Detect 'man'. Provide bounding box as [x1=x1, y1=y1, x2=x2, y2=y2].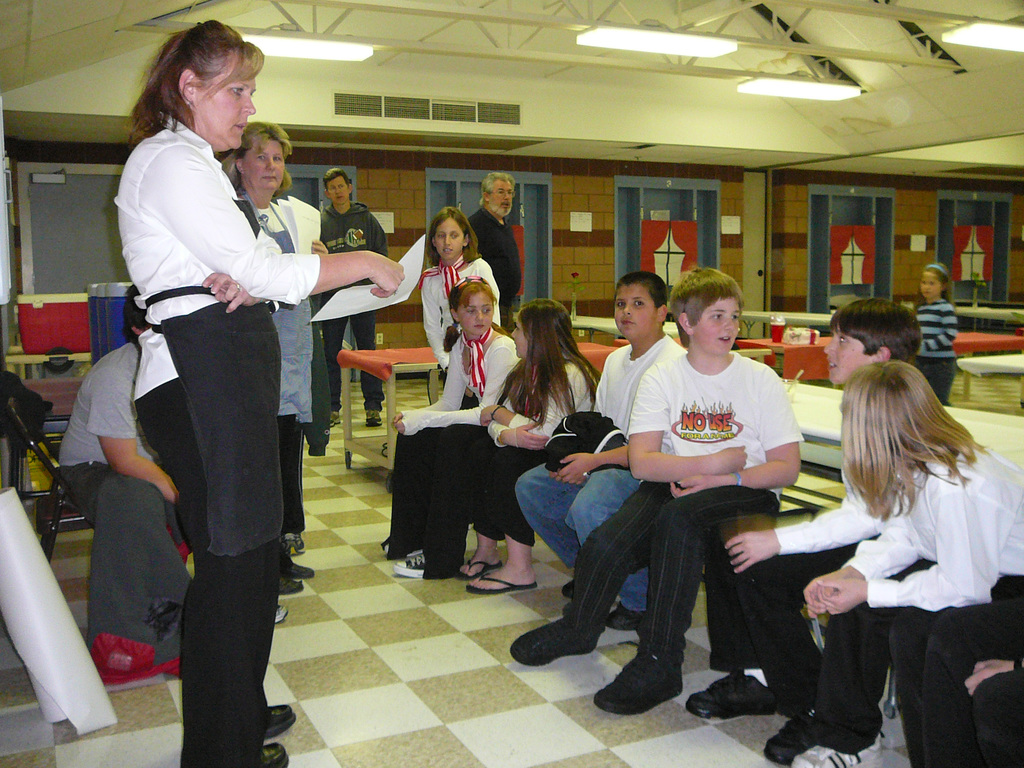
[x1=463, y1=172, x2=523, y2=329].
